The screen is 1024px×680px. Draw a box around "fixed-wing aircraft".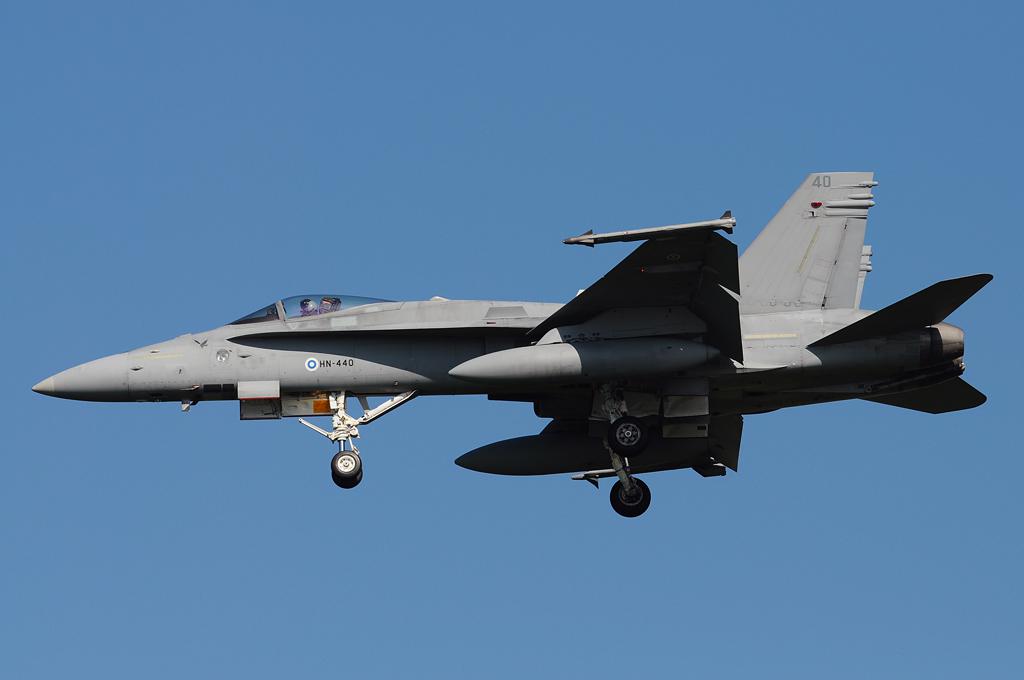
x1=30, y1=165, x2=990, y2=522.
